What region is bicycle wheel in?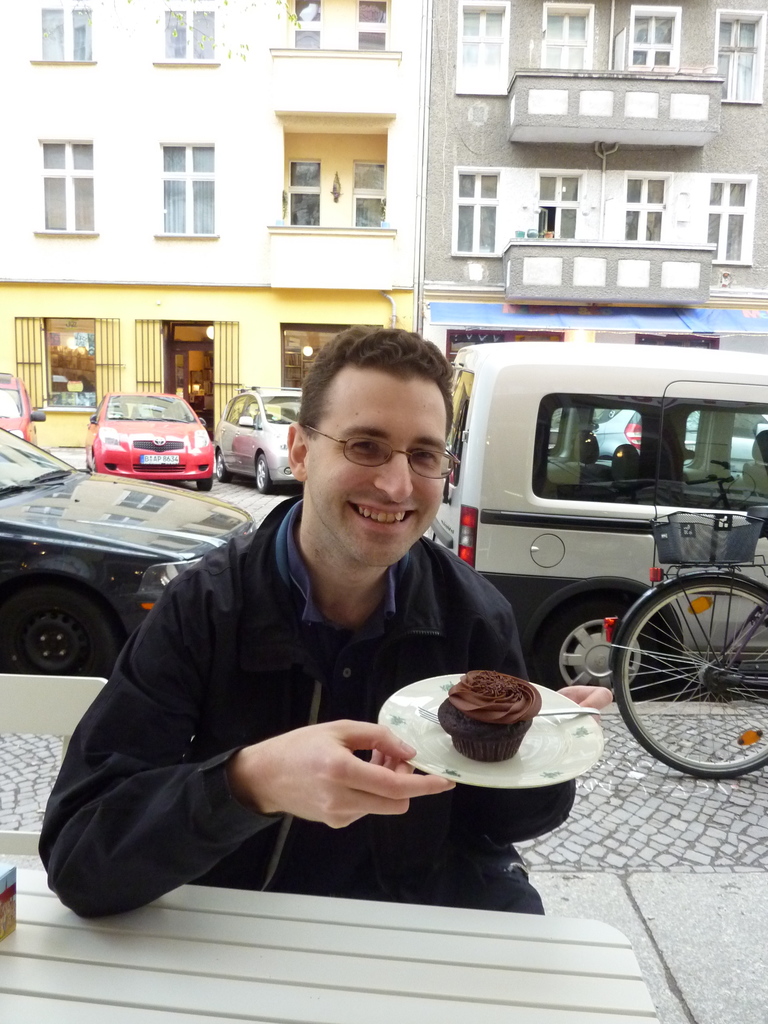
610 563 760 779.
